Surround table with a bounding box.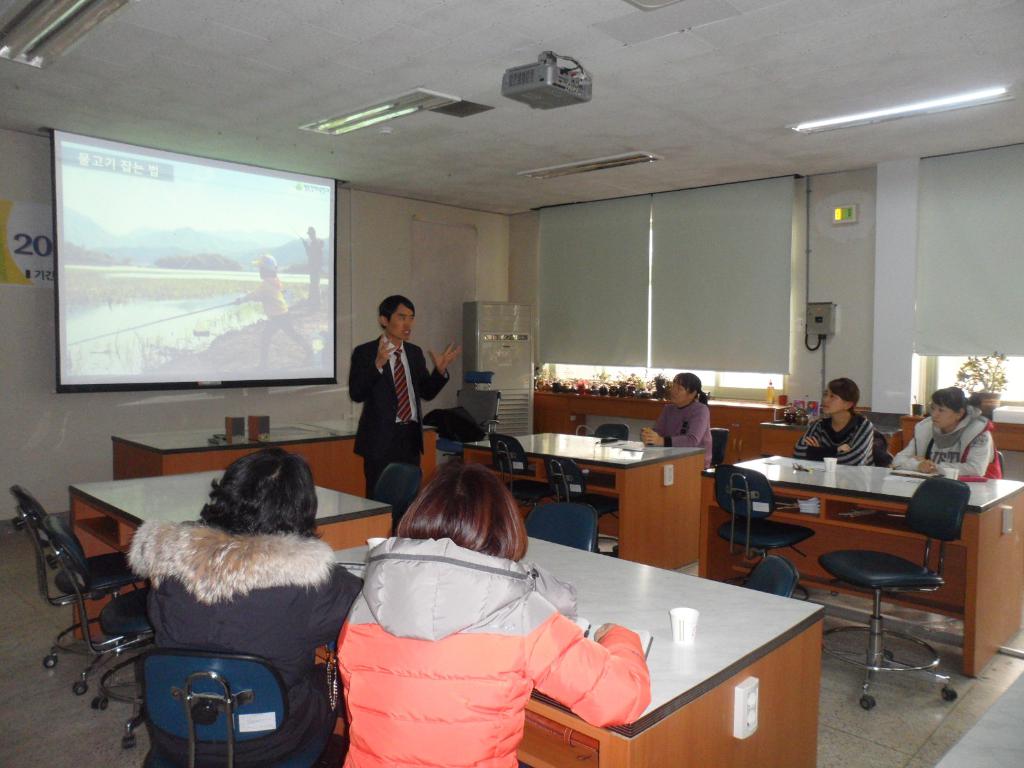
bbox=(326, 558, 831, 767).
